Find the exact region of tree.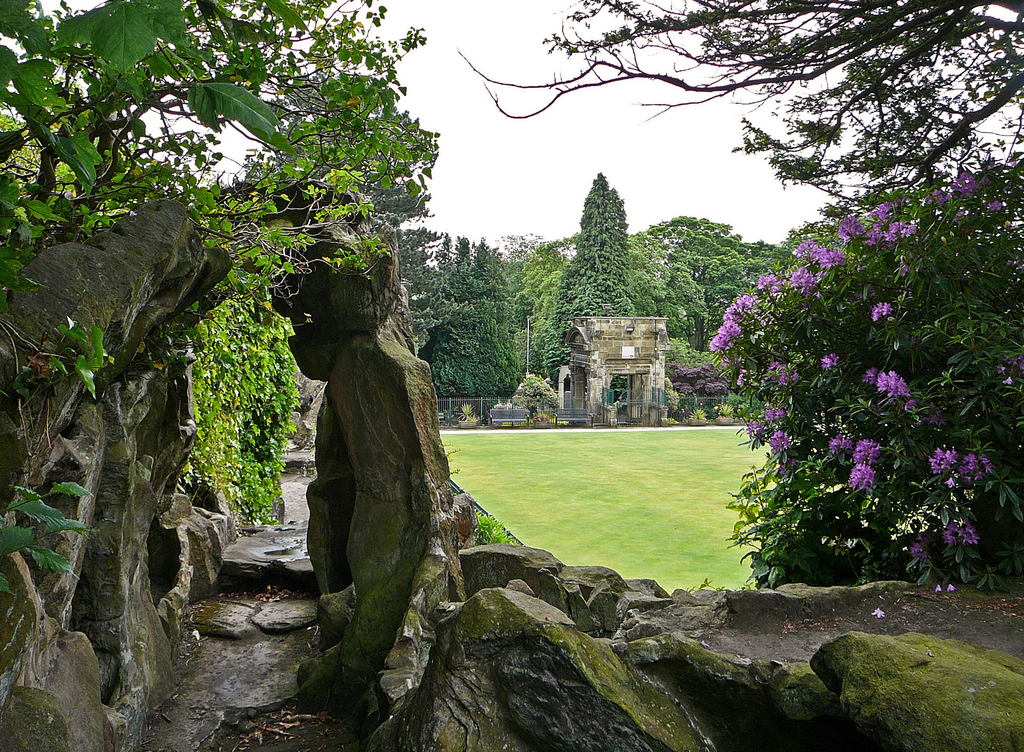
Exact region: 556,160,655,326.
